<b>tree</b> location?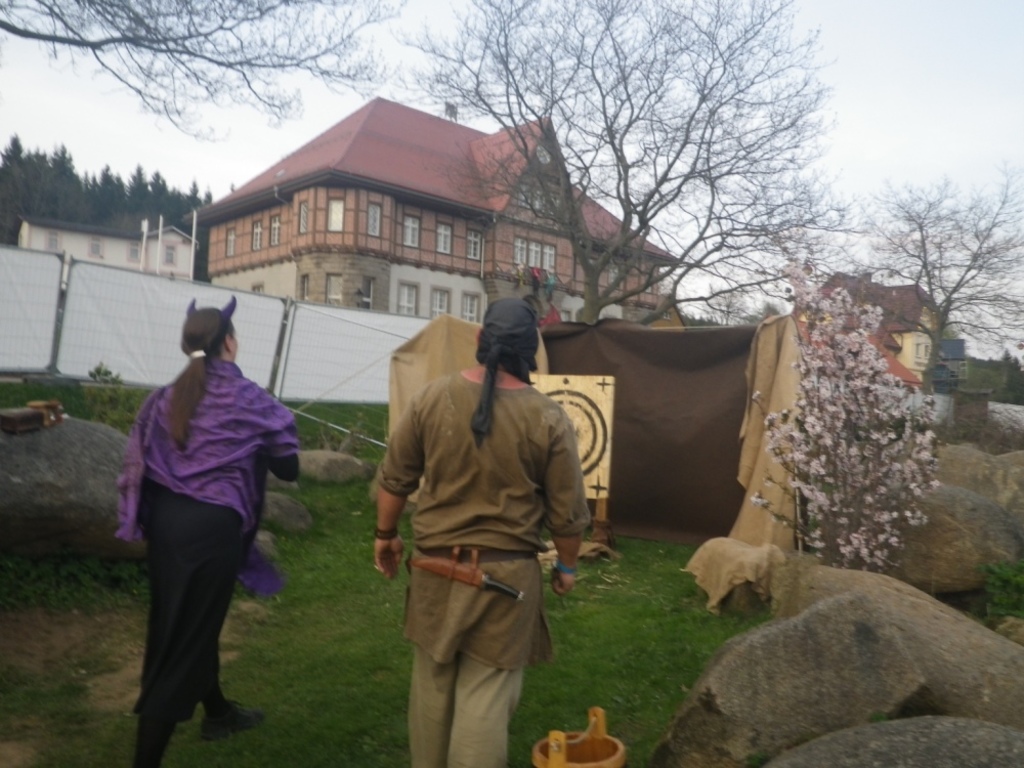
bbox=(0, 0, 411, 148)
